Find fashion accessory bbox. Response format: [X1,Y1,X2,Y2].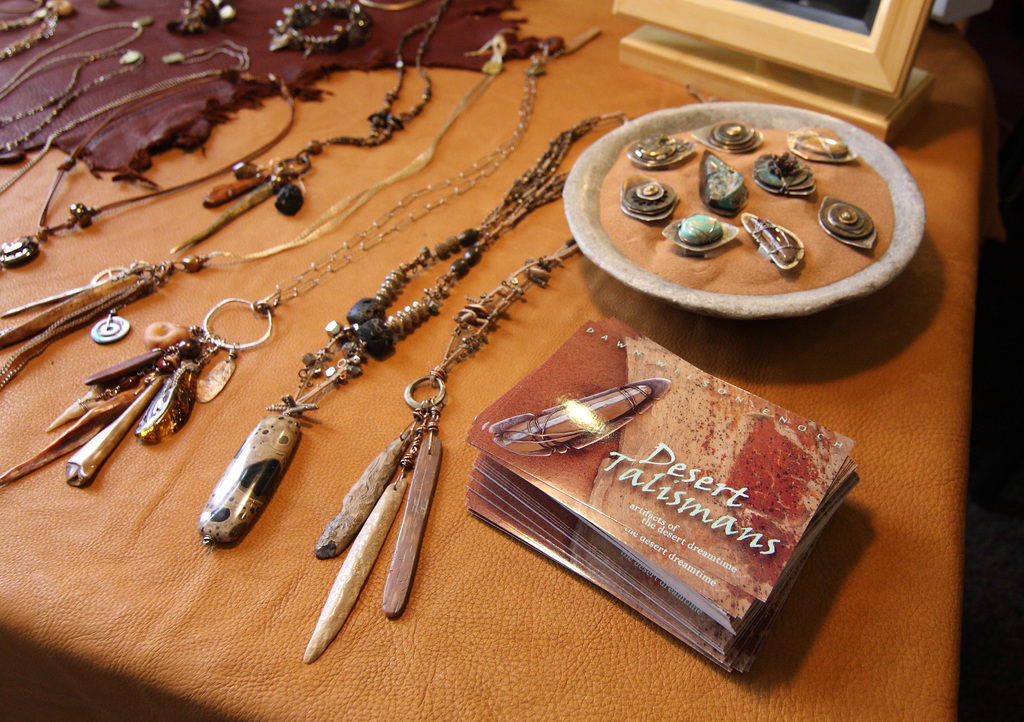
[189,105,630,550].
